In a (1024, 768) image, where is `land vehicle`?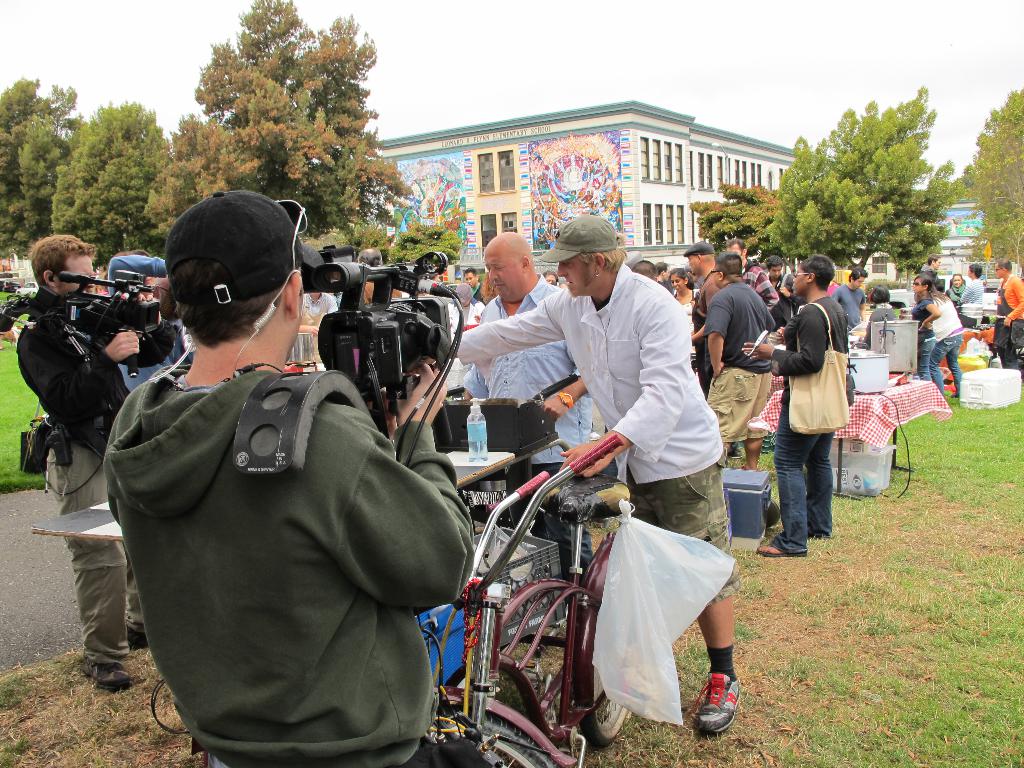
region(394, 428, 662, 767).
